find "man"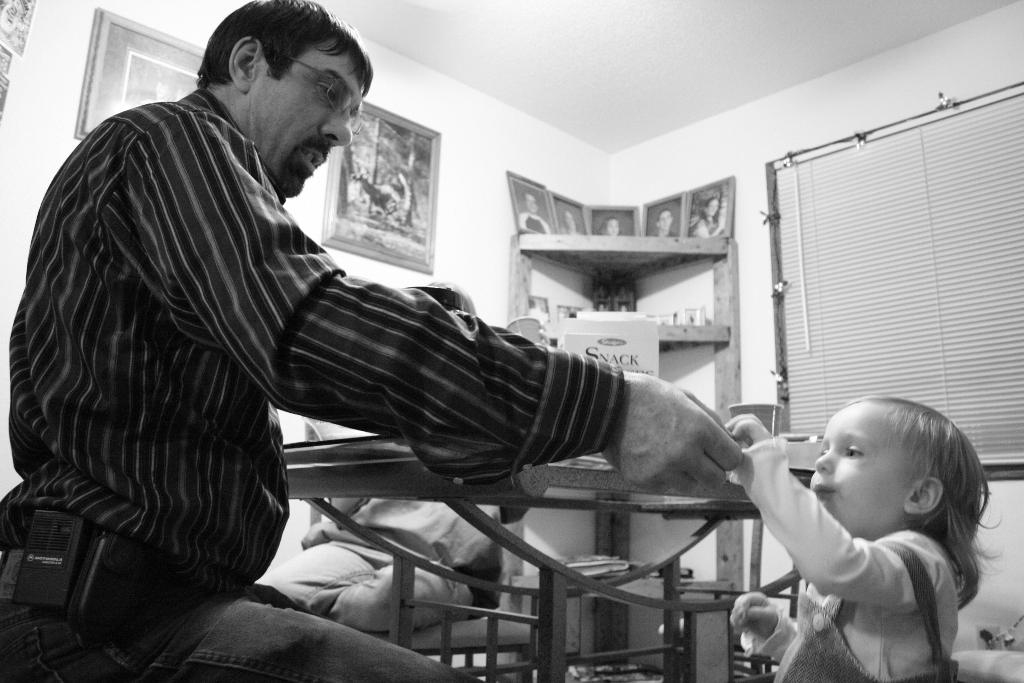
detection(520, 192, 552, 232)
